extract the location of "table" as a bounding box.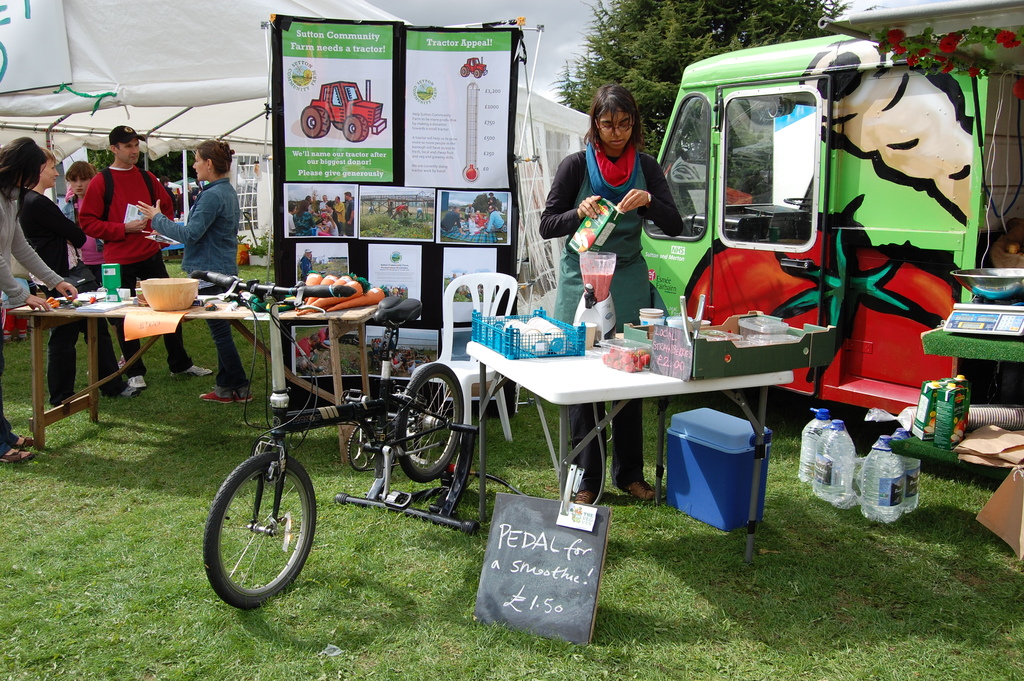
{"x1": 465, "y1": 327, "x2": 792, "y2": 529}.
